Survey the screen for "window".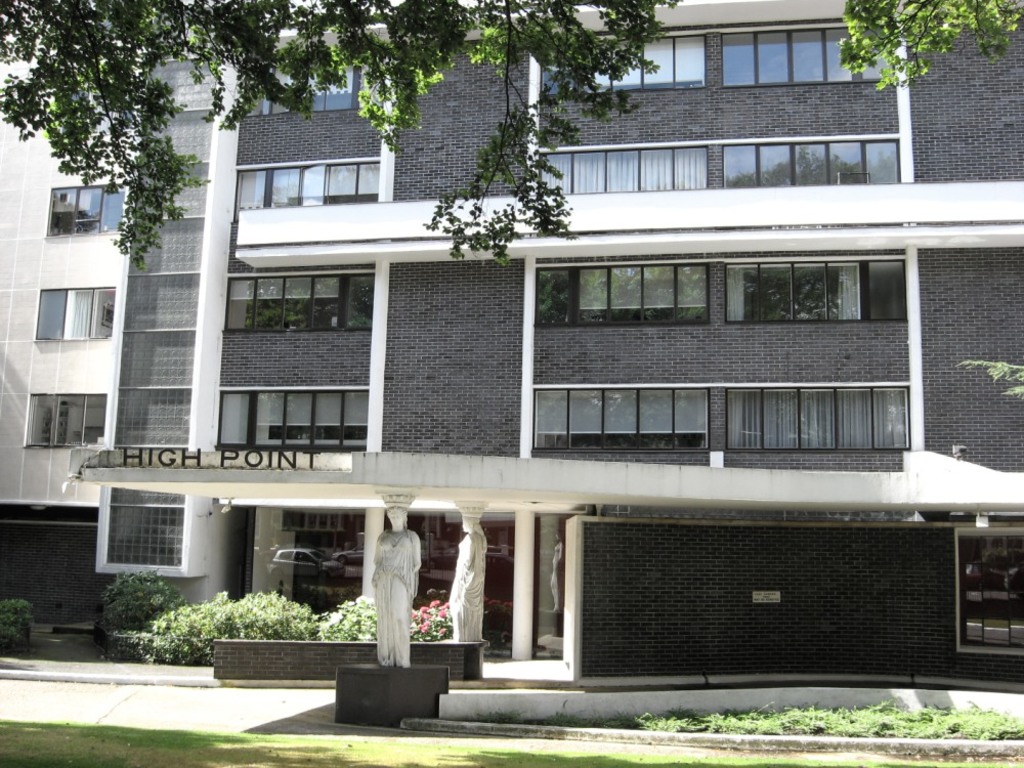
Survey found: 232,273,379,331.
